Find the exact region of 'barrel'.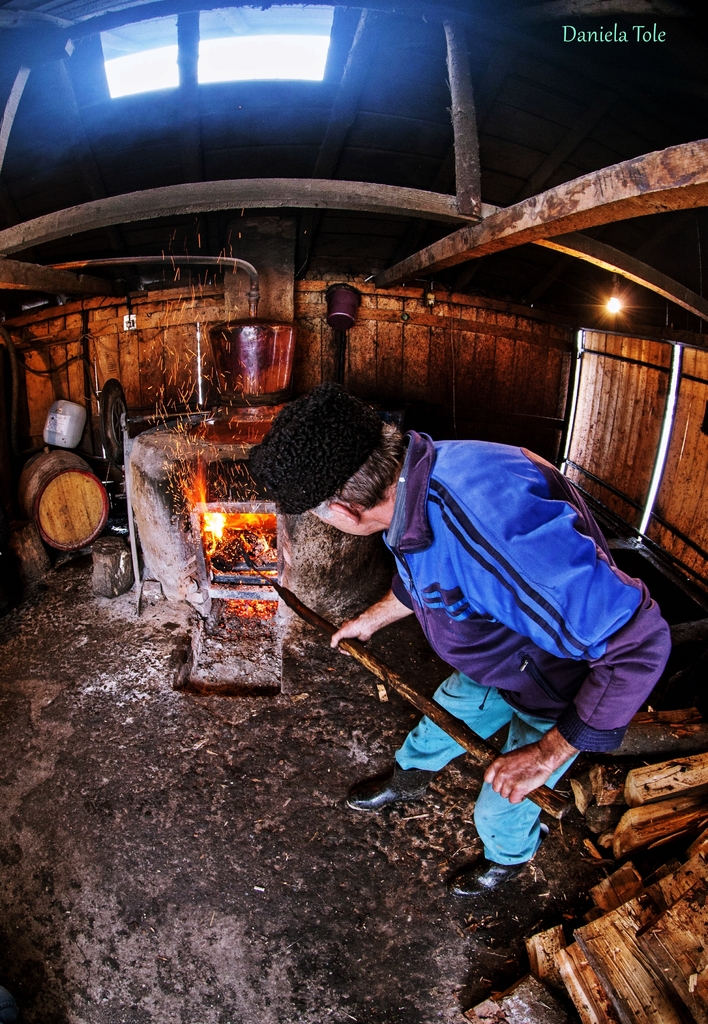
Exact region: (x1=13, y1=450, x2=109, y2=560).
